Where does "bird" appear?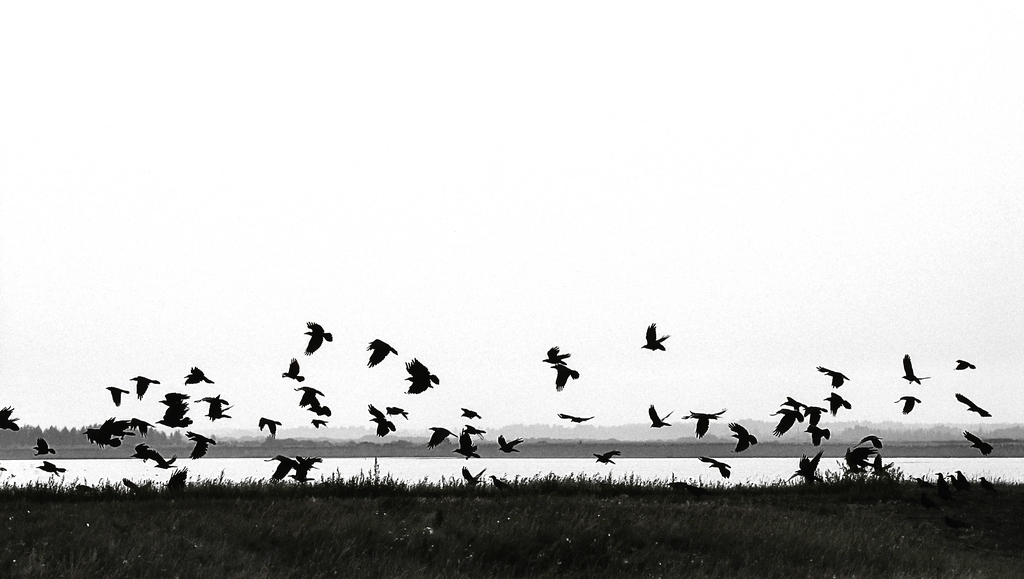
Appears at region(824, 388, 854, 418).
